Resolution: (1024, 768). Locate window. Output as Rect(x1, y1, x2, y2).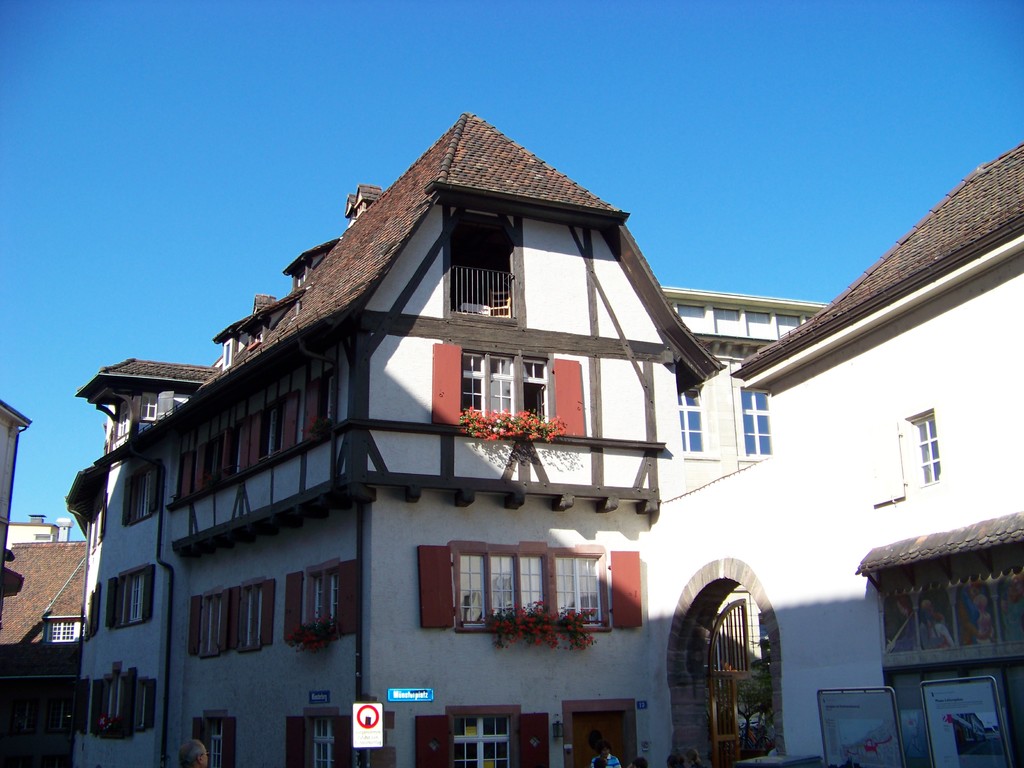
Rect(190, 714, 239, 767).
